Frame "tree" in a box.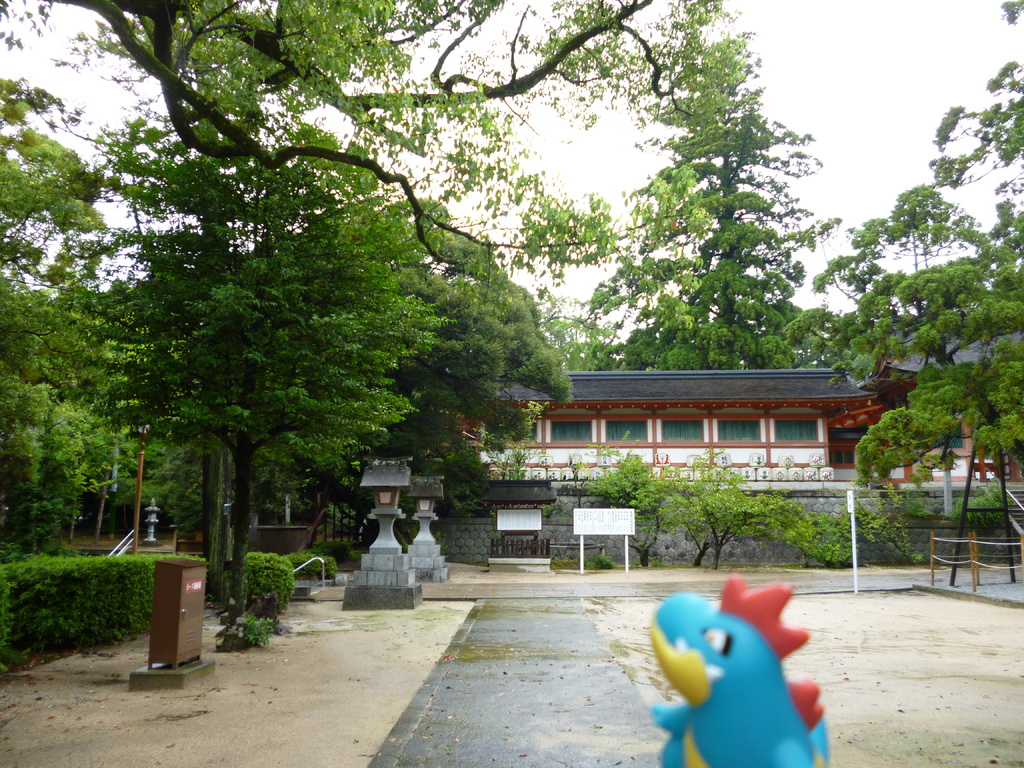
(0, 68, 112, 285).
